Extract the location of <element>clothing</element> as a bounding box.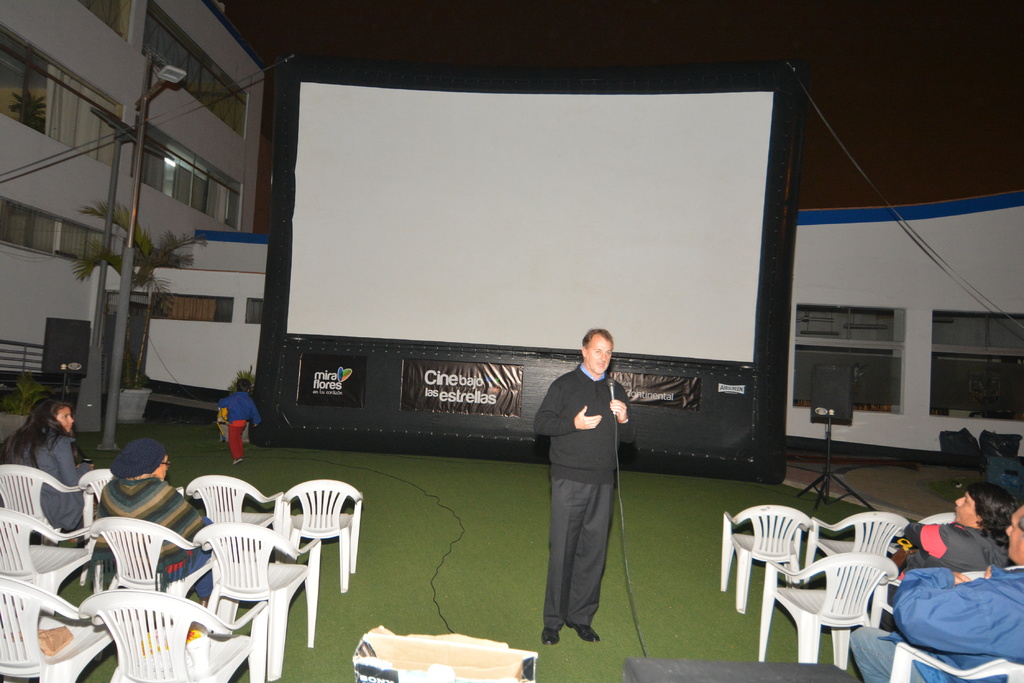
(x1=526, y1=362, x2=632, y2=634).
